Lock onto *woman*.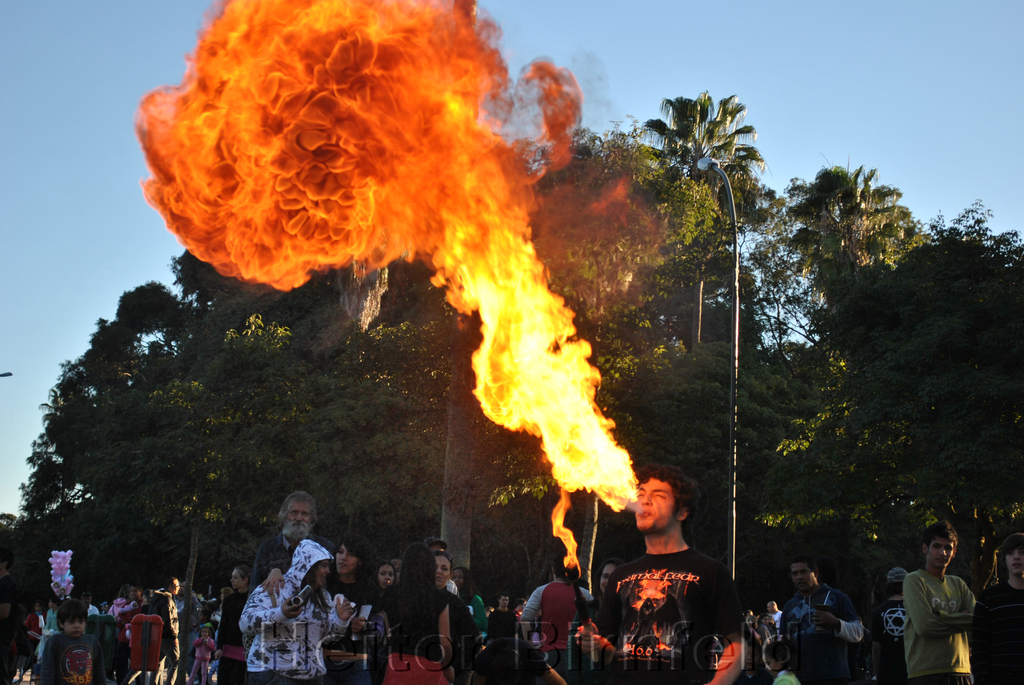
Locked: [211,560,260,684].
